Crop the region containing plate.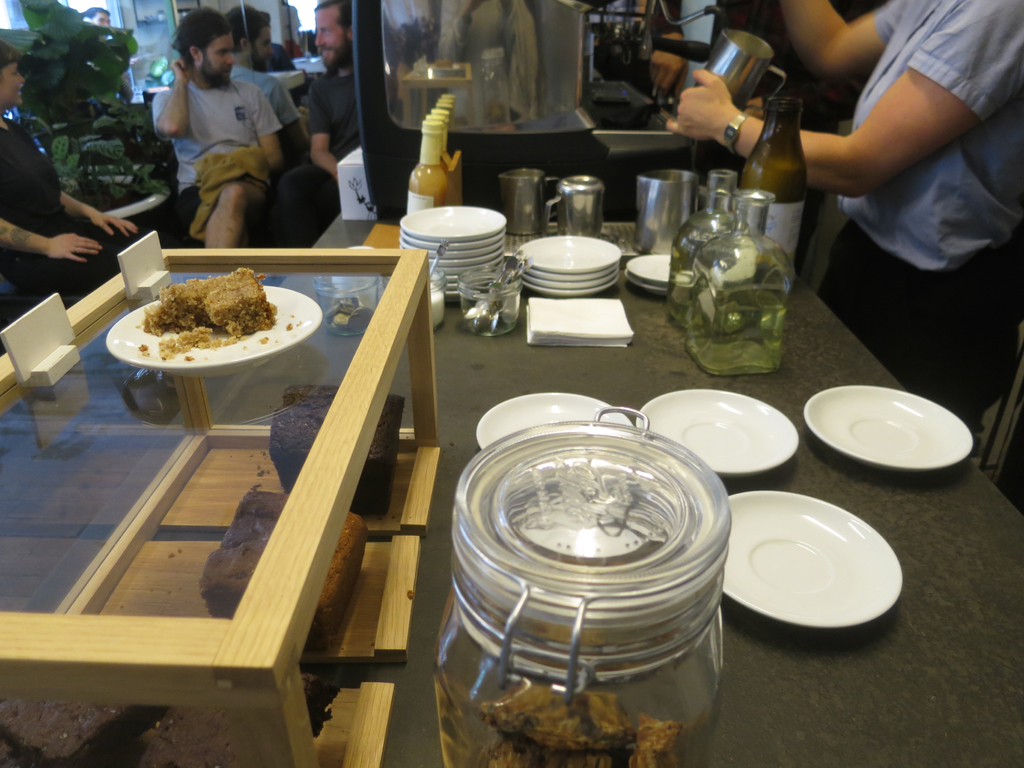
Crop region: Rect(620, 270, 669, 294).
